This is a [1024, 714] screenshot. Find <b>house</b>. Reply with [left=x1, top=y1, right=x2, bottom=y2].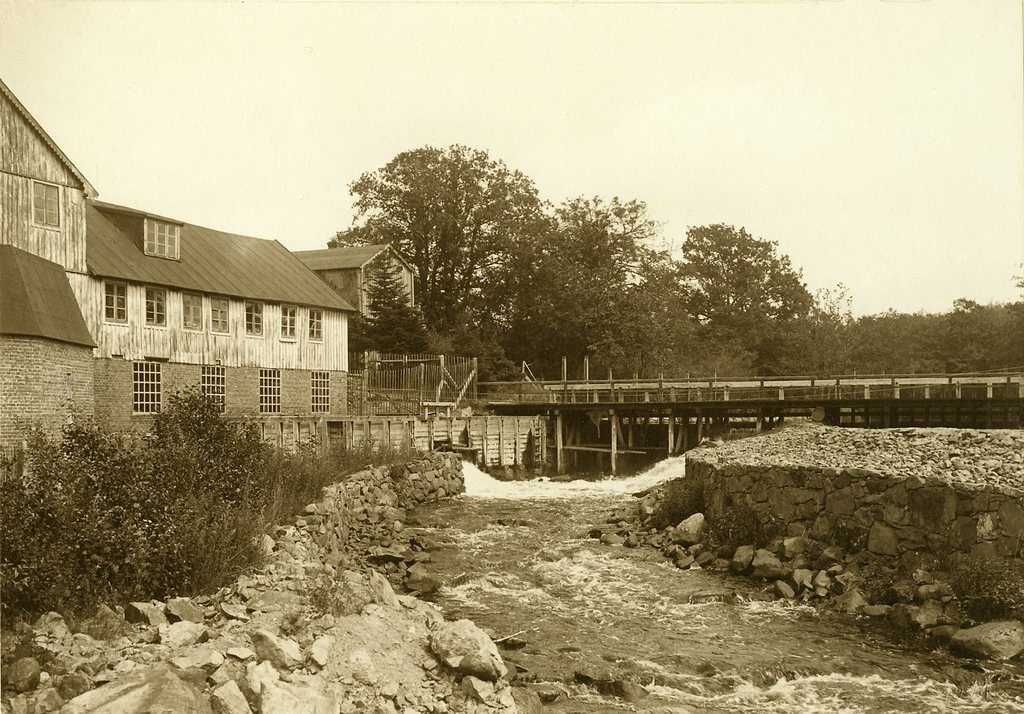
[left=0, top=81, right=360, bottom=462].
